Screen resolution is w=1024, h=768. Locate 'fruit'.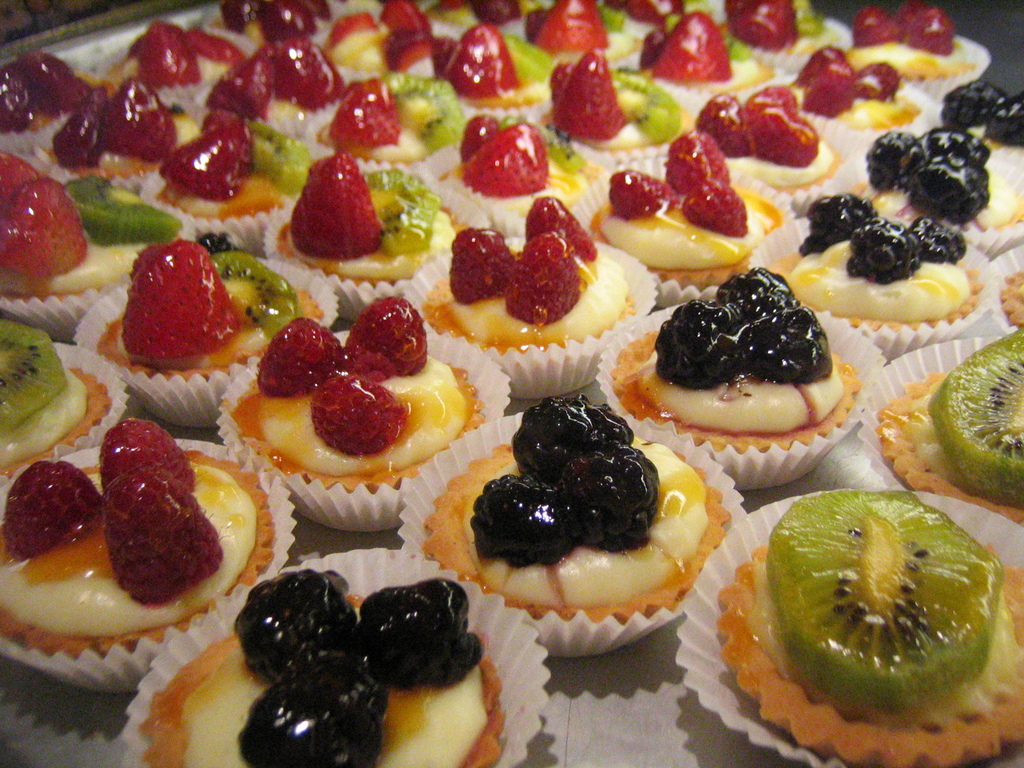
648, 299, 743, 385.
